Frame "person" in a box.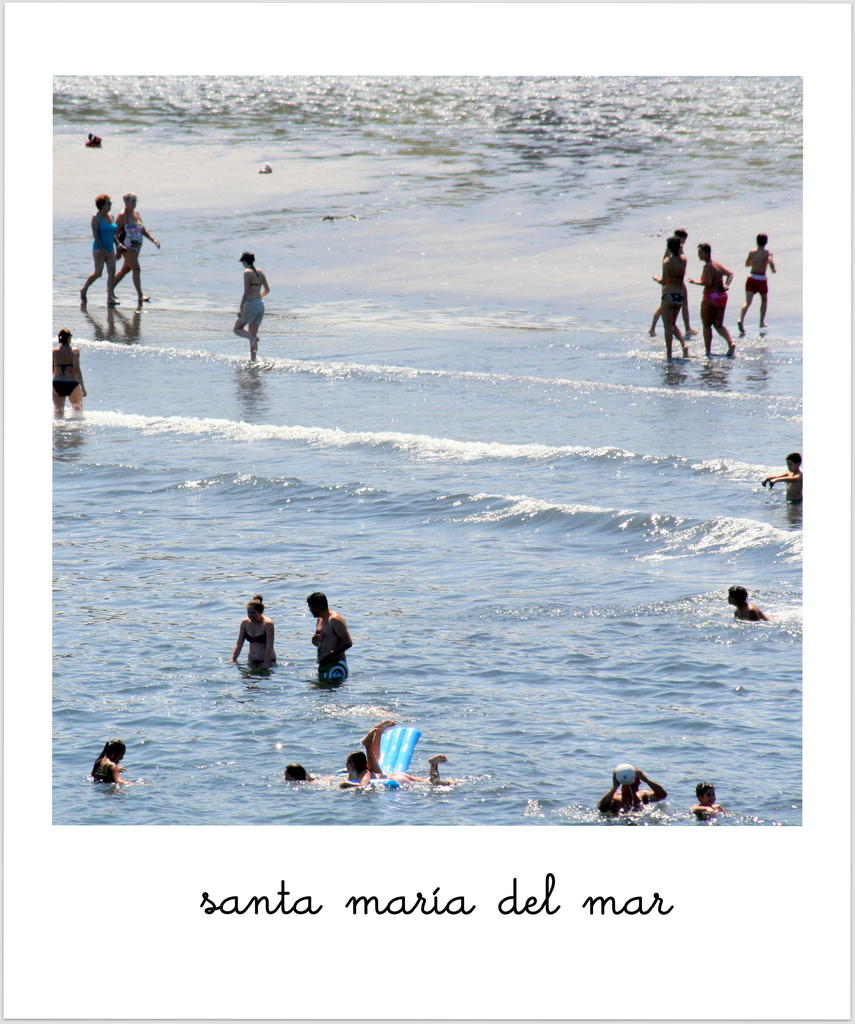
bbox(685, 241, 736, 355).
